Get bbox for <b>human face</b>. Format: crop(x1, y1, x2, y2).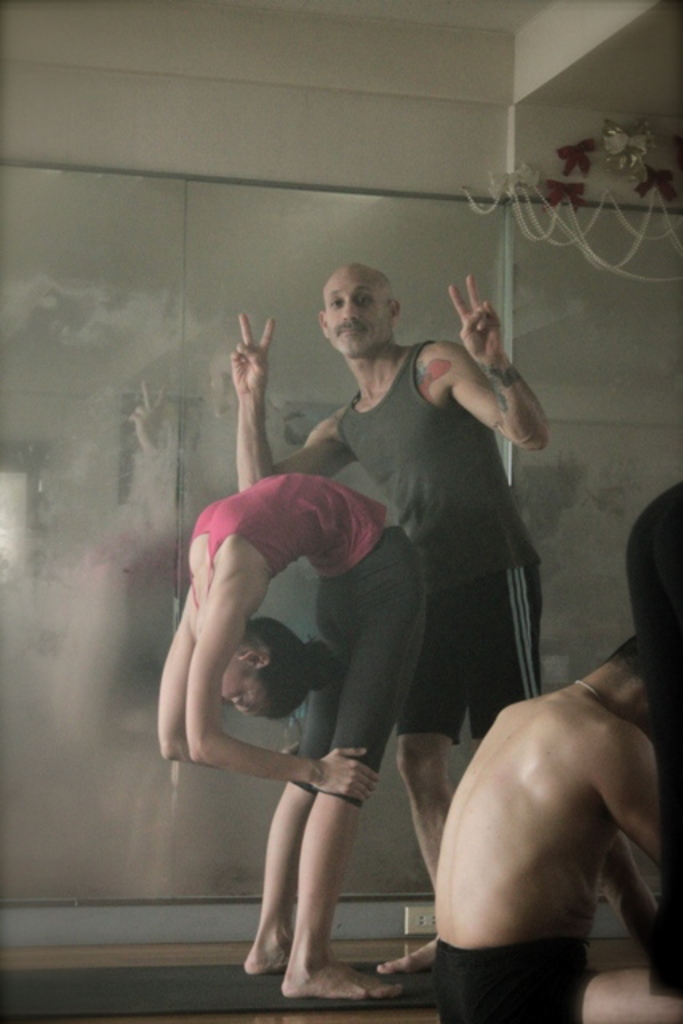
crop(221, 666, 264, 723).
